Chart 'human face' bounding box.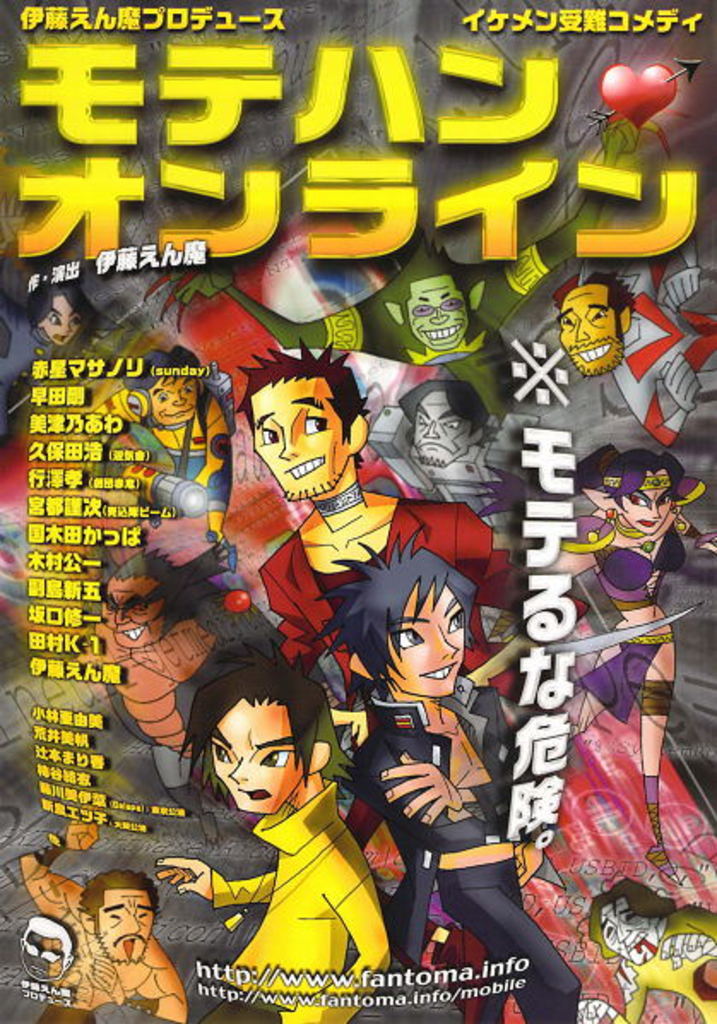
Charted: left=94, top=882, right=152, bottom=962.
